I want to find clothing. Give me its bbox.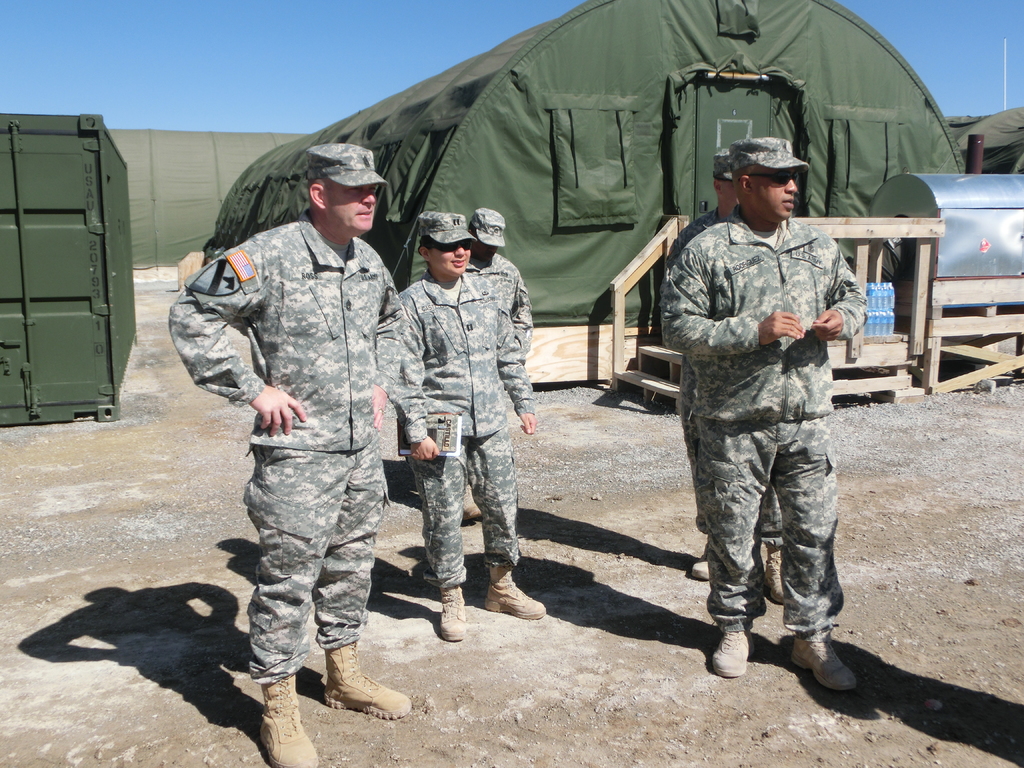
Rect(392, 276, 539, 591).
